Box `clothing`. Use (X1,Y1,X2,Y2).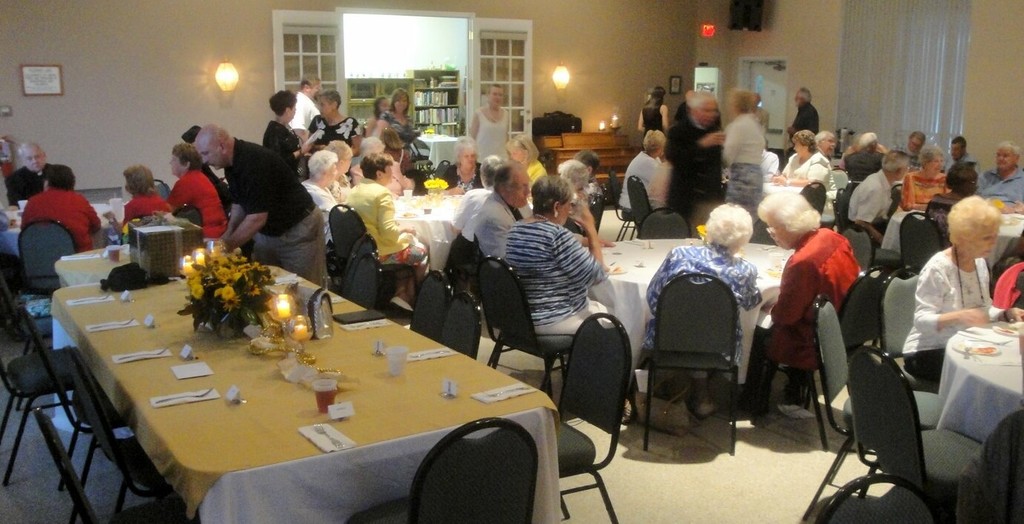
(10,164,43,210).
